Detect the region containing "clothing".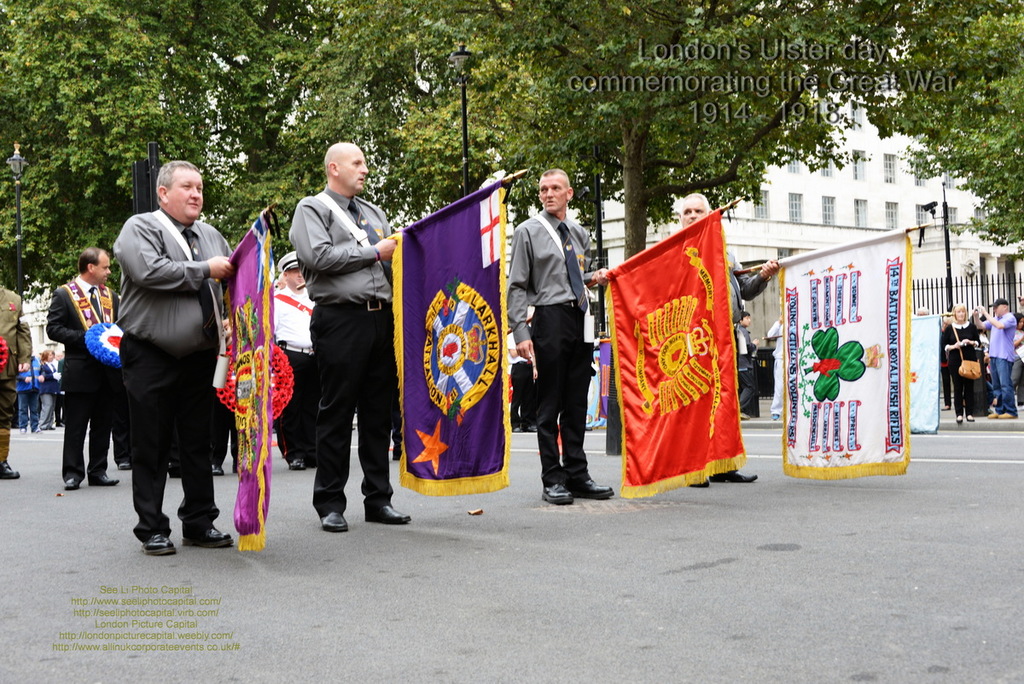
BBox(291, 178, 406, 522).
